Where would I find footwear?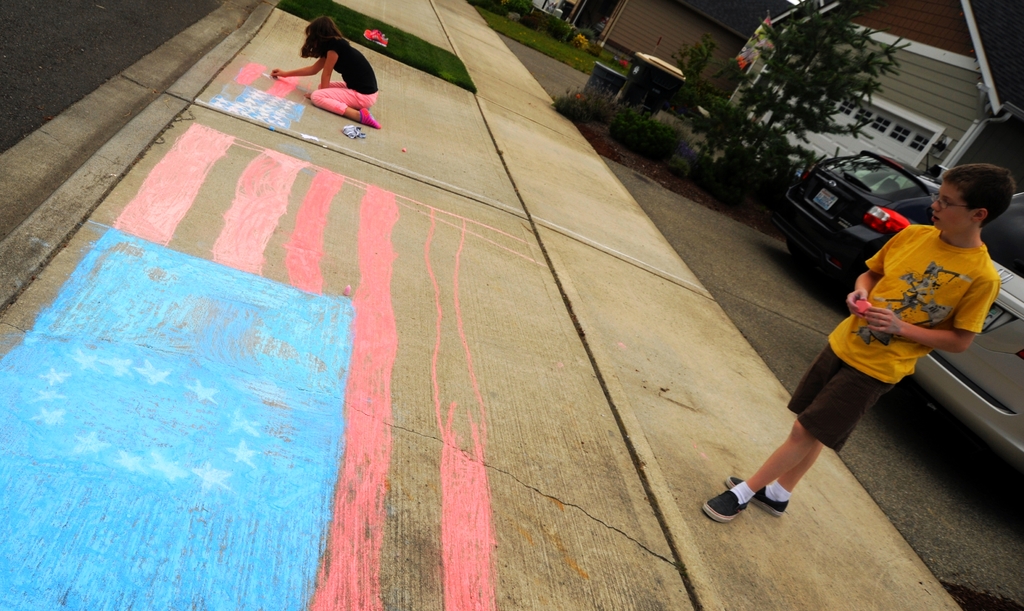
At detection(727, 469, 796, 529).
